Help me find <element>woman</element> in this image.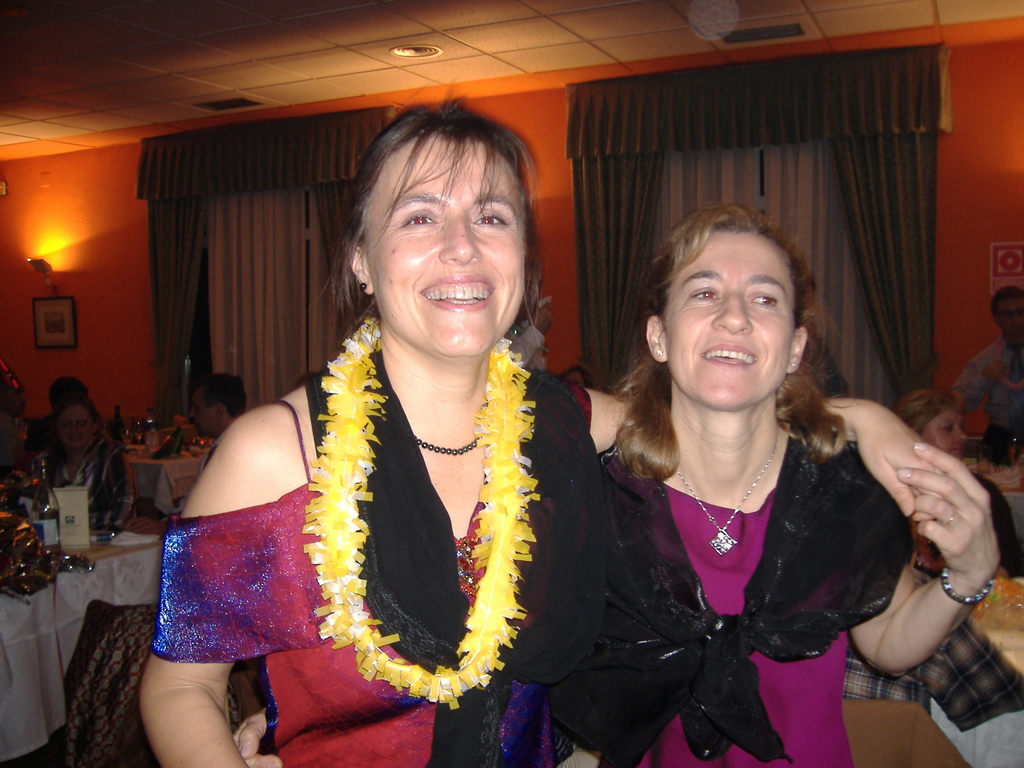
Found it: 129, 98, 708, 767.
